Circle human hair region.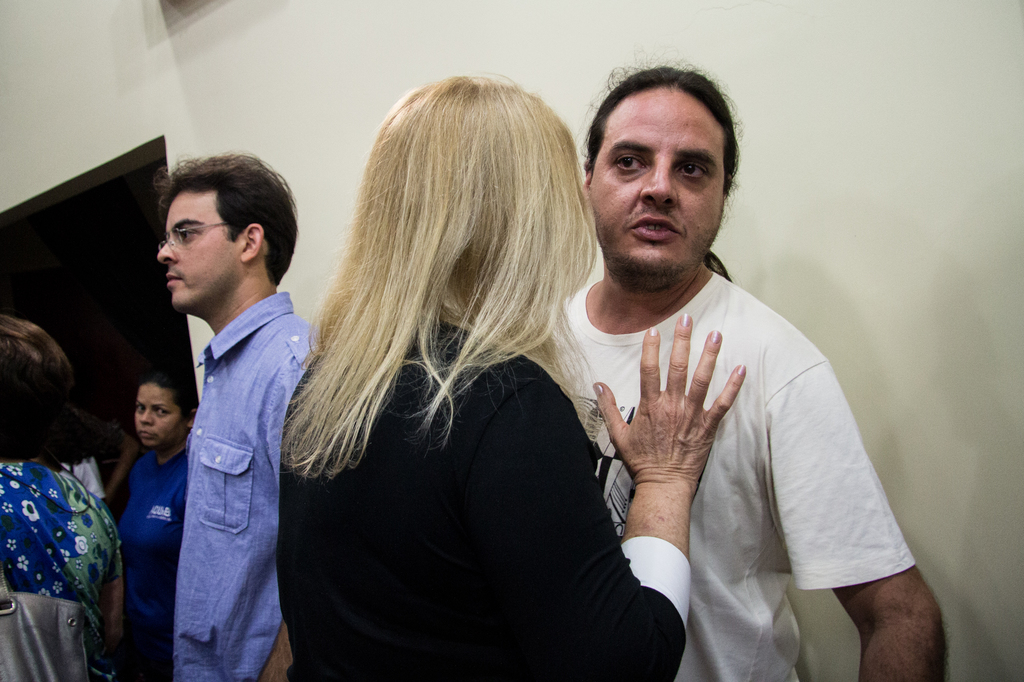
Region: rect(5, 308, 94, 464).
